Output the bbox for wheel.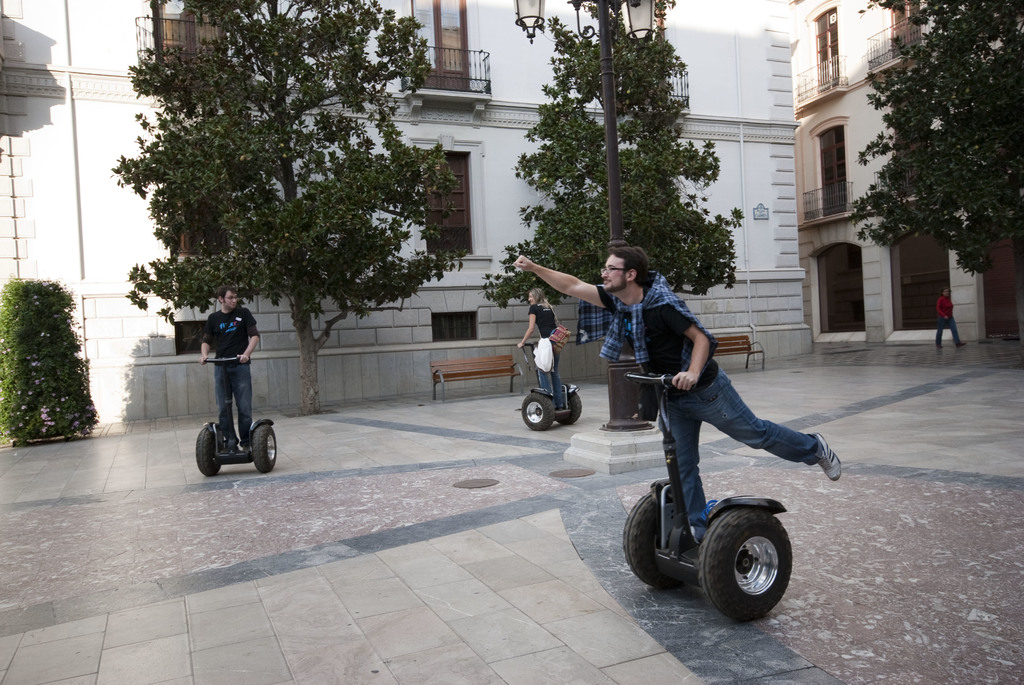
l=254, t=426, r=278, b=475.
